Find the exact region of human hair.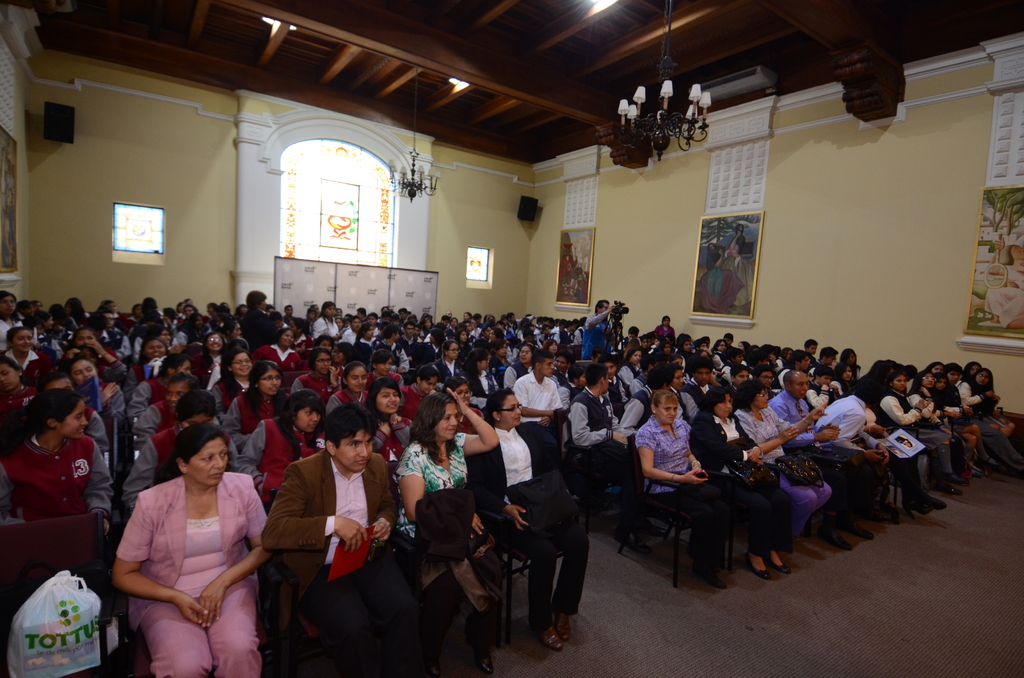
Exact region: crop(161, 369, 196, 386).
